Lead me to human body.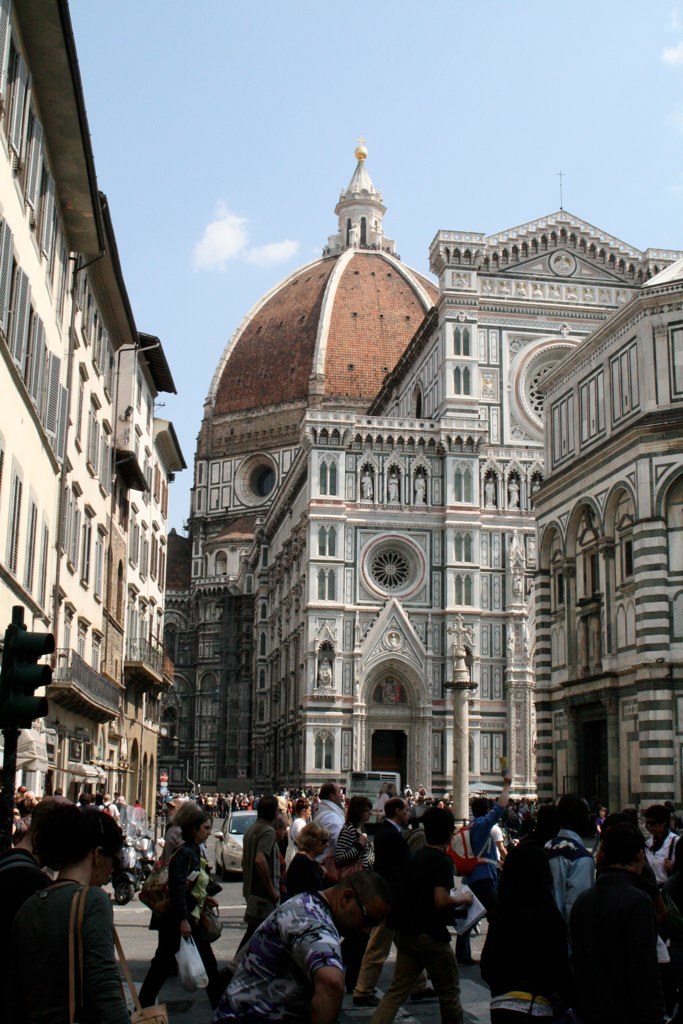
Lead to {"x1": 240, "y1": 796, "x2": 284, "y2": 929}.
